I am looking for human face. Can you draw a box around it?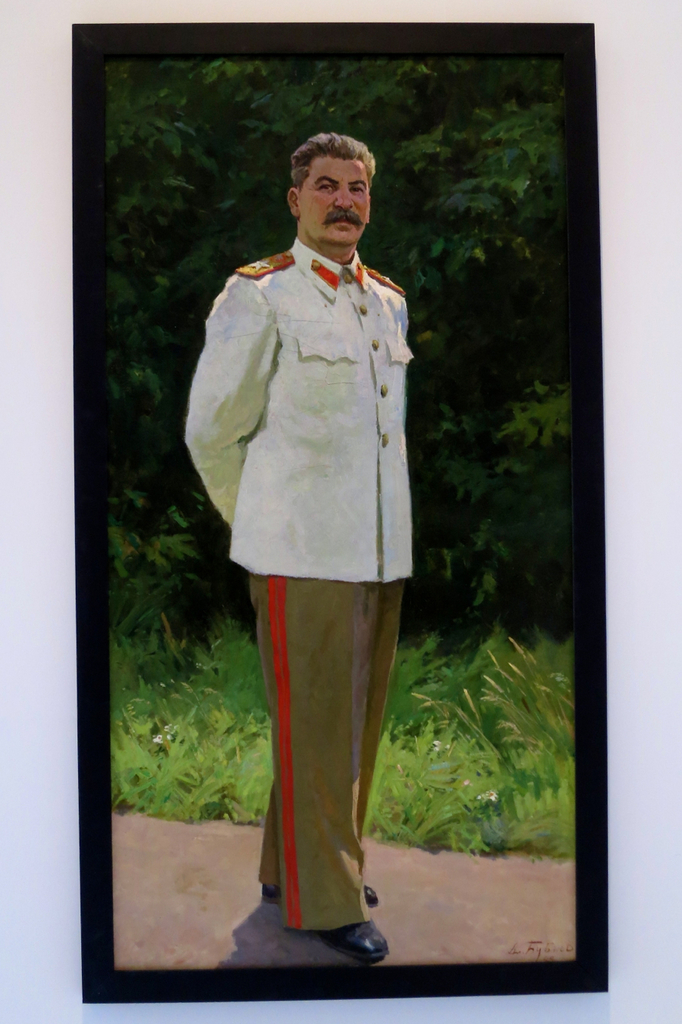
Sure, the bounding box is [x1=302, y1=158, x2=370, y2=244].
